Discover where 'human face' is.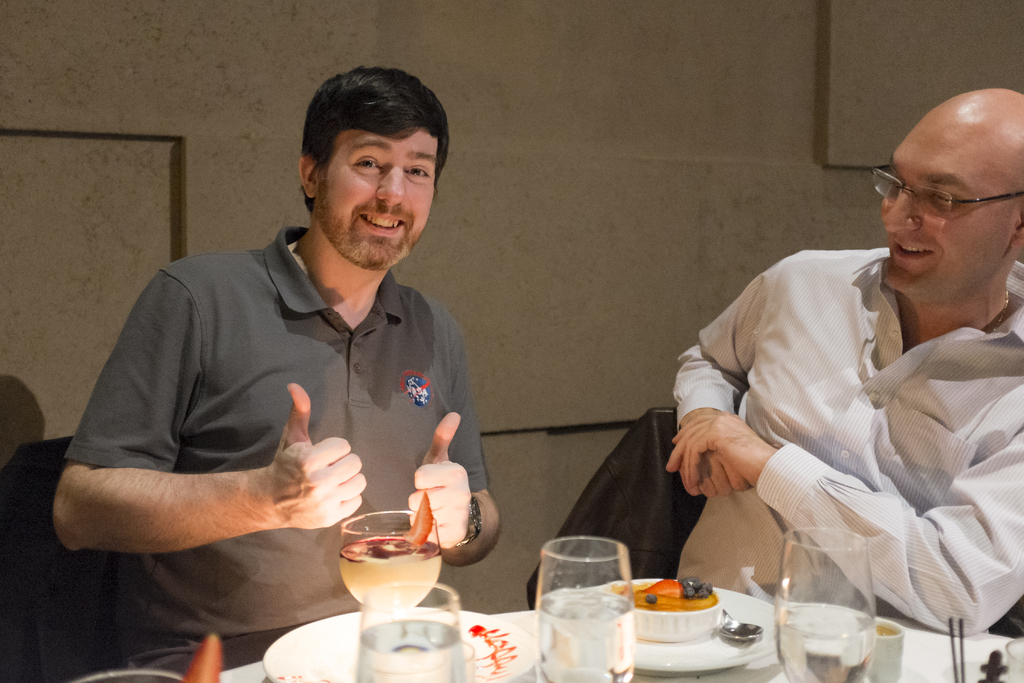
Discovered at (left=879, top=135, right=1011, bottom=302).
